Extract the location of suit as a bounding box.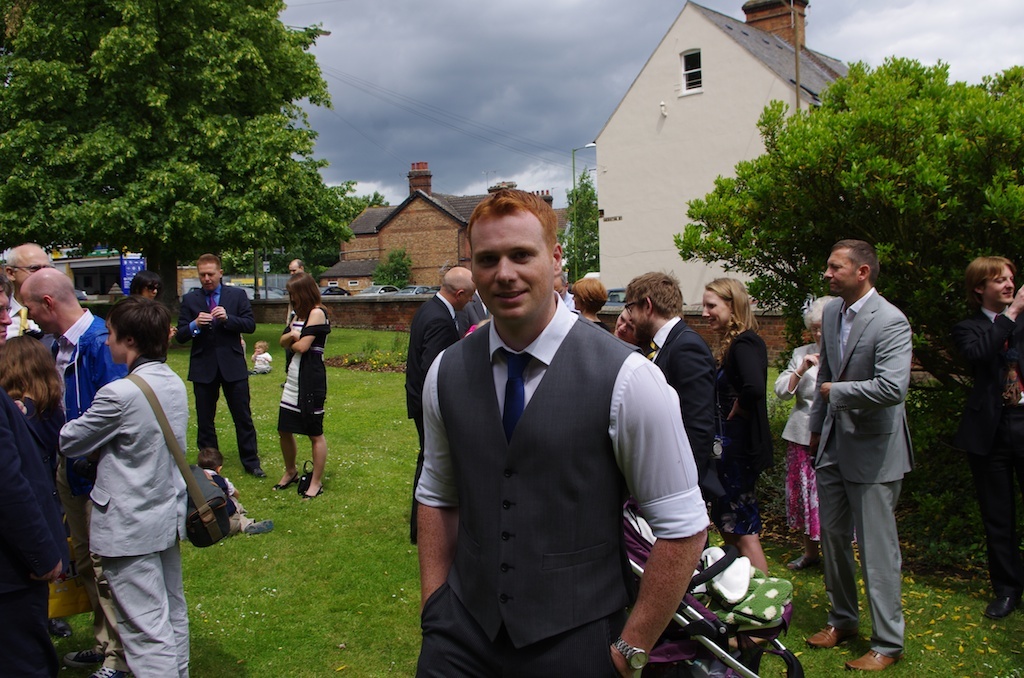
Rect(962, 305, 1023, 599).
